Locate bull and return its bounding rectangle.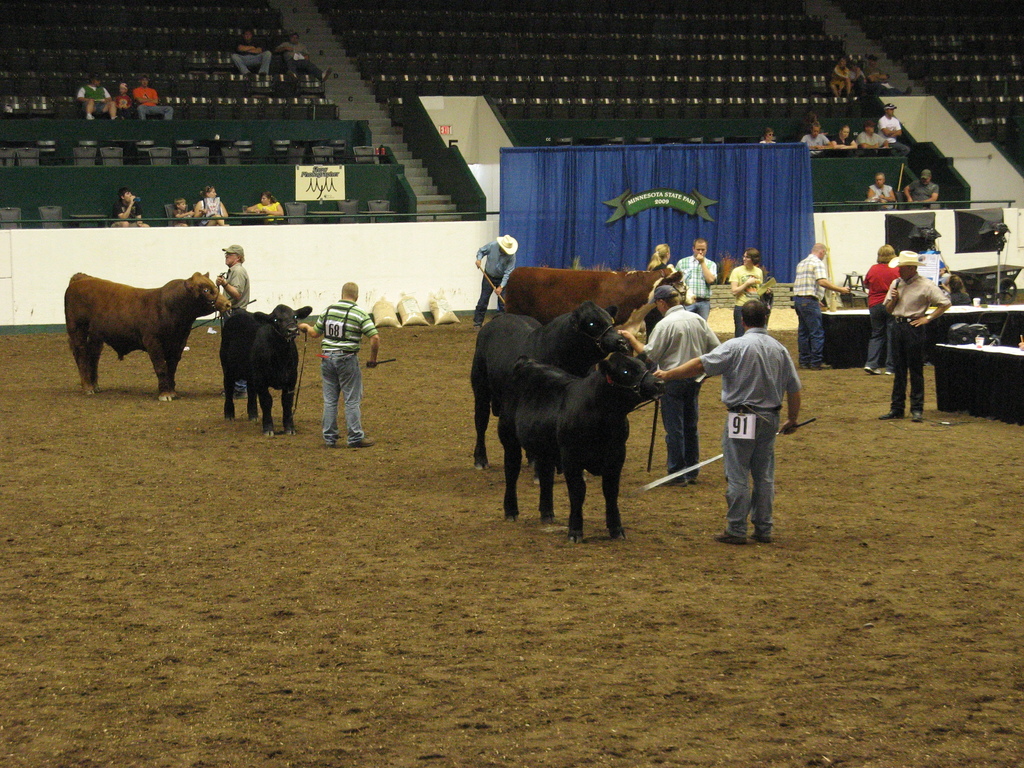
locate(53, 268, 238, 419).
